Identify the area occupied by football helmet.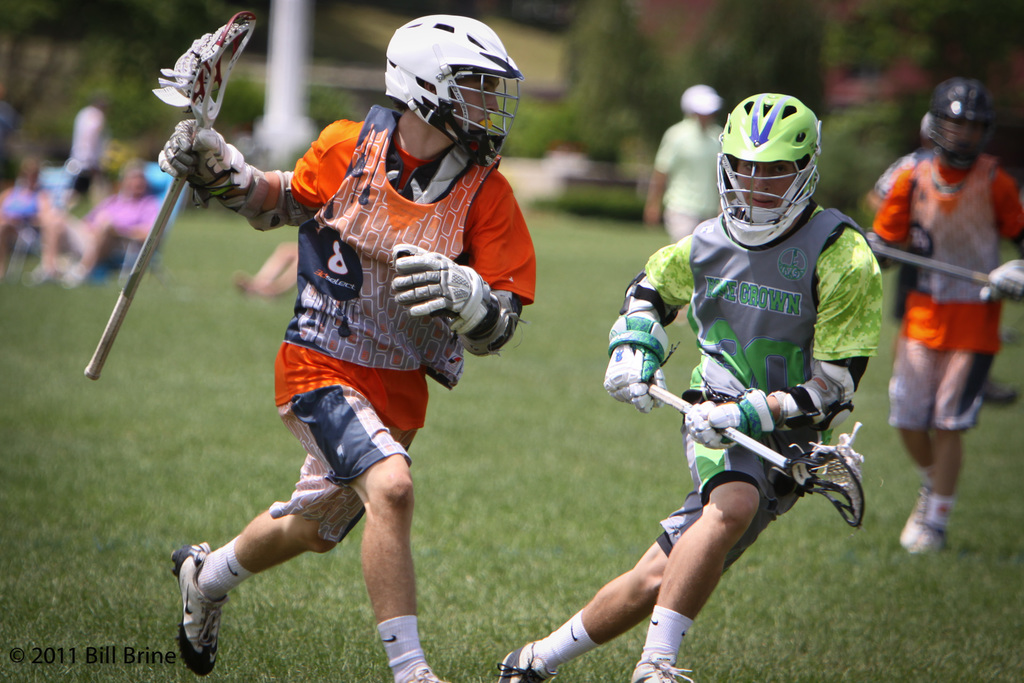
Area: <box>919,80,996,163</box>.
